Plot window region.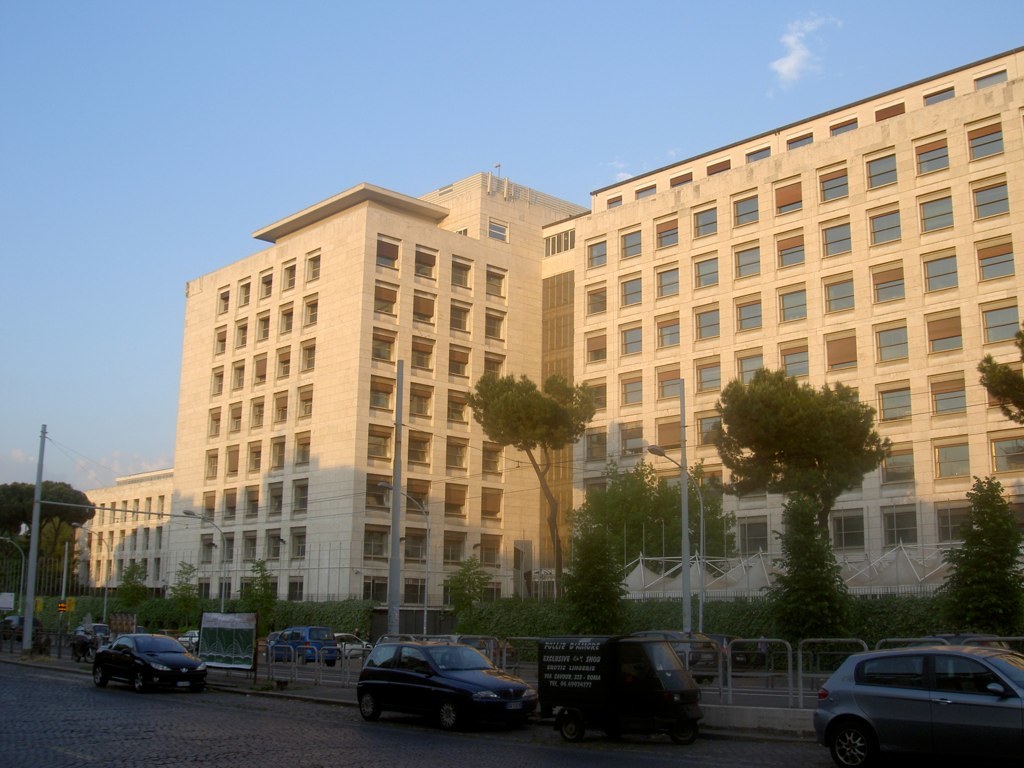
Plotted at <bbox>990, 435, 1023, 476</bbox>.
